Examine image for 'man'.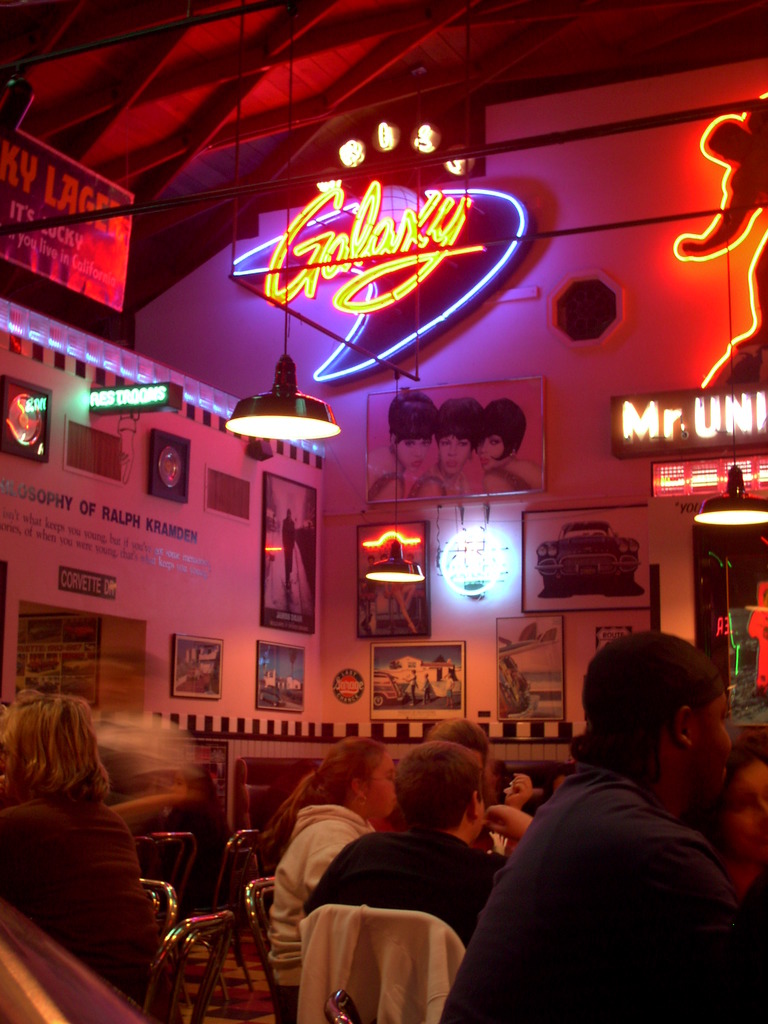
Examination result: <region>435, 632, 760, 1023</region>.
